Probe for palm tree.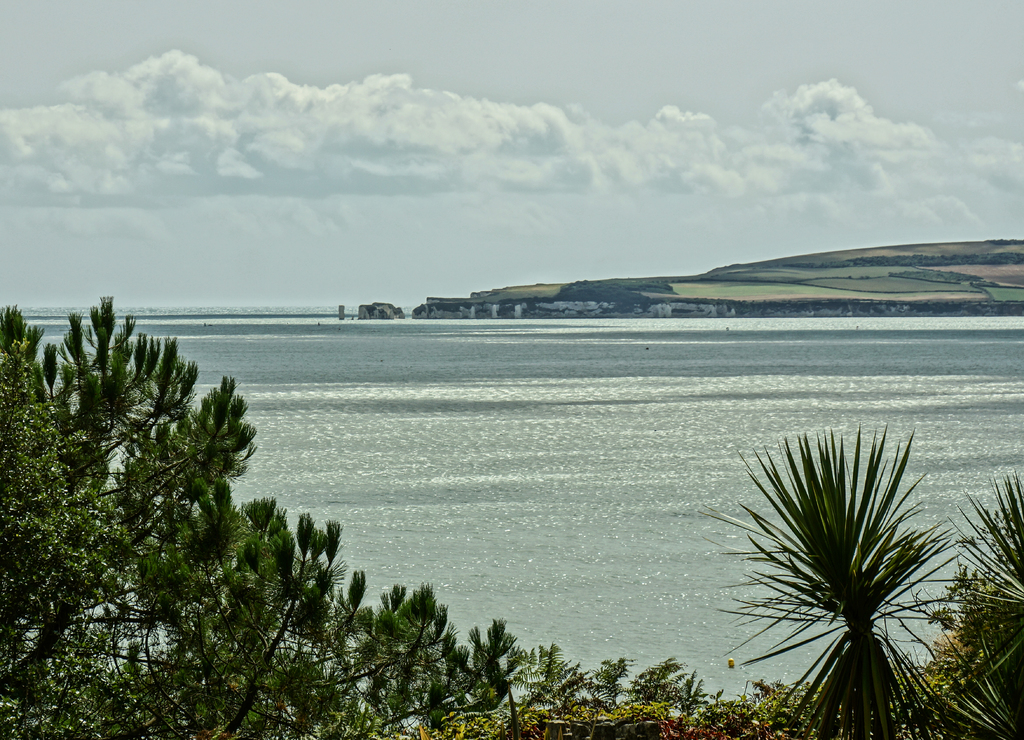
Probe result: (left=473, top=623, right=505, bottom=723).
